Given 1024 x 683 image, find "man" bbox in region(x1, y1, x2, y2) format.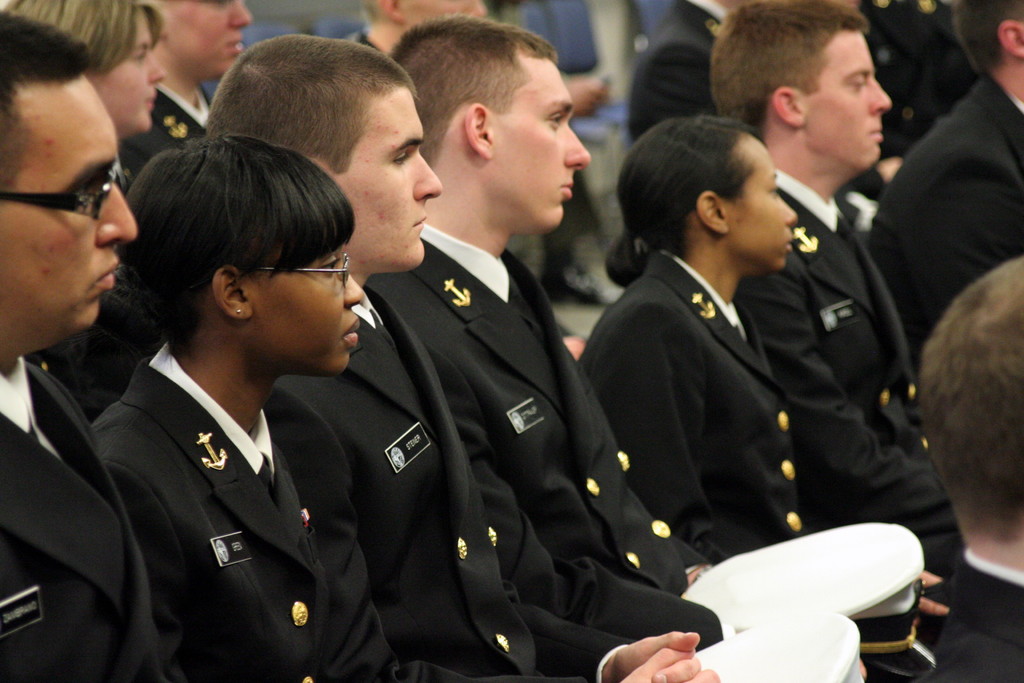
region(120, 0, 266, 165).
